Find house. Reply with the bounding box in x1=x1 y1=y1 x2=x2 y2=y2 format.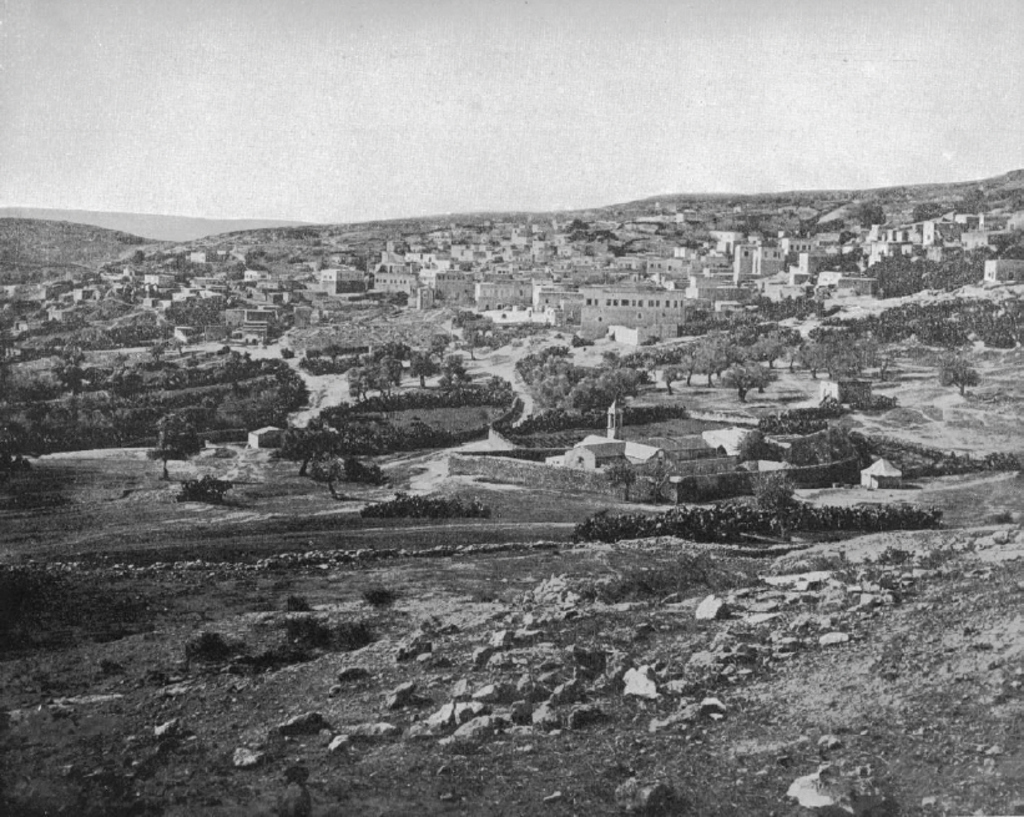
x1=612 y1=254 x2=647 y2=276.
